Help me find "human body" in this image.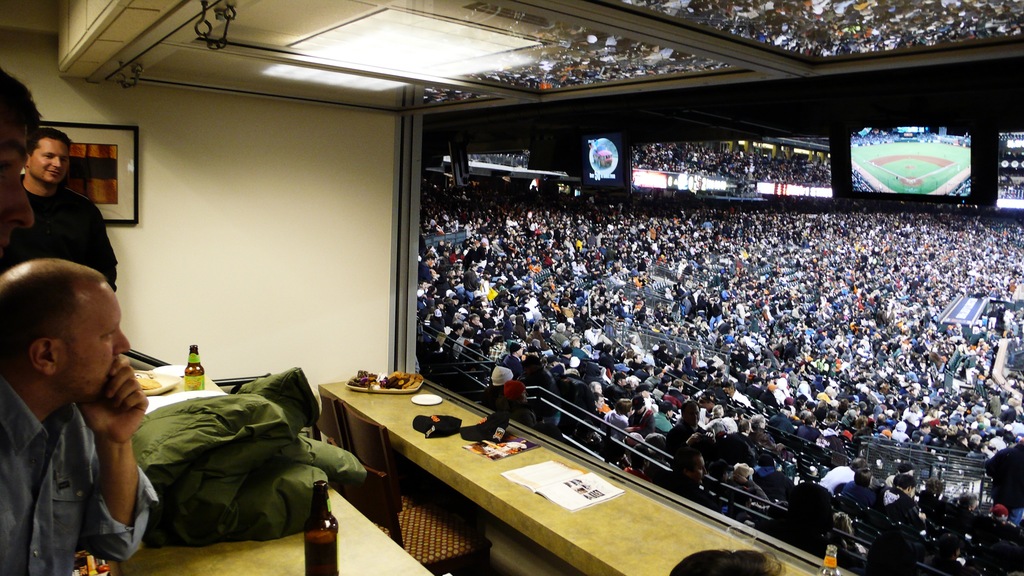
Found it: left=650, top=319, right=676, bottom=333.
